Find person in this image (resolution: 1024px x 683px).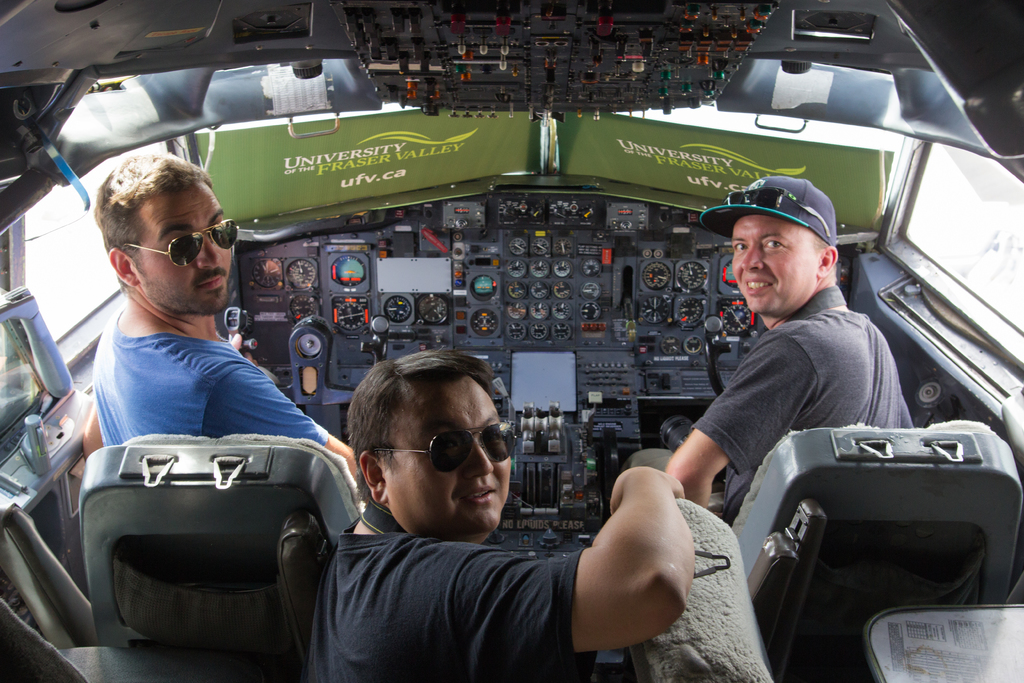
{"x1": 308, "y1": 346, "x2": 689, "y2": 682}.
